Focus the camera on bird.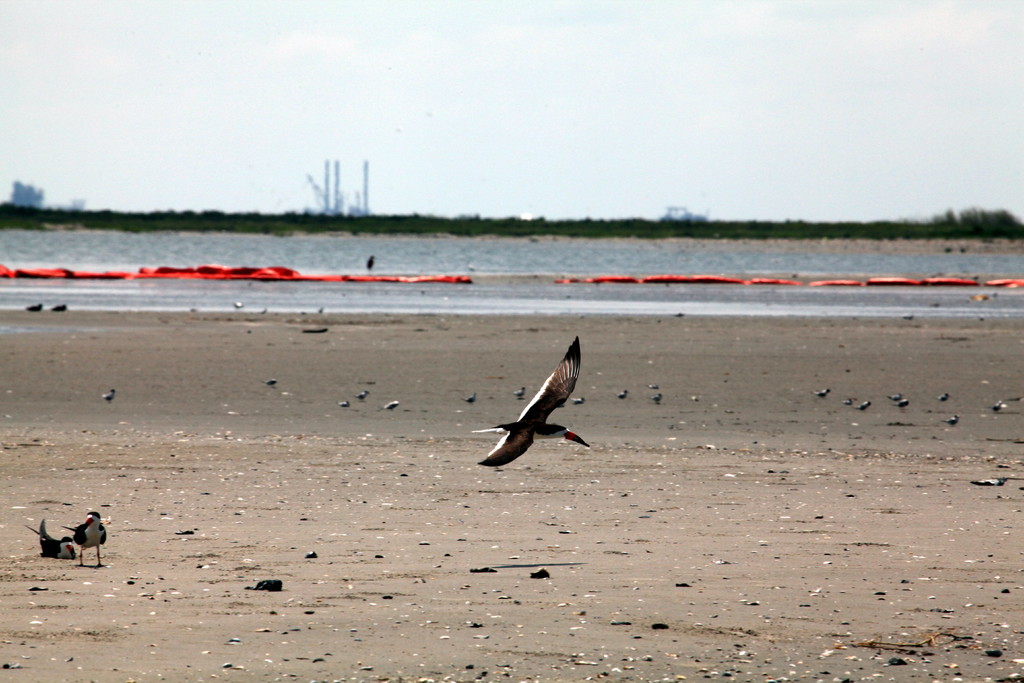
Focus region: {"left": 364, "top": 252, "right": 378, "bottom": 272}.
